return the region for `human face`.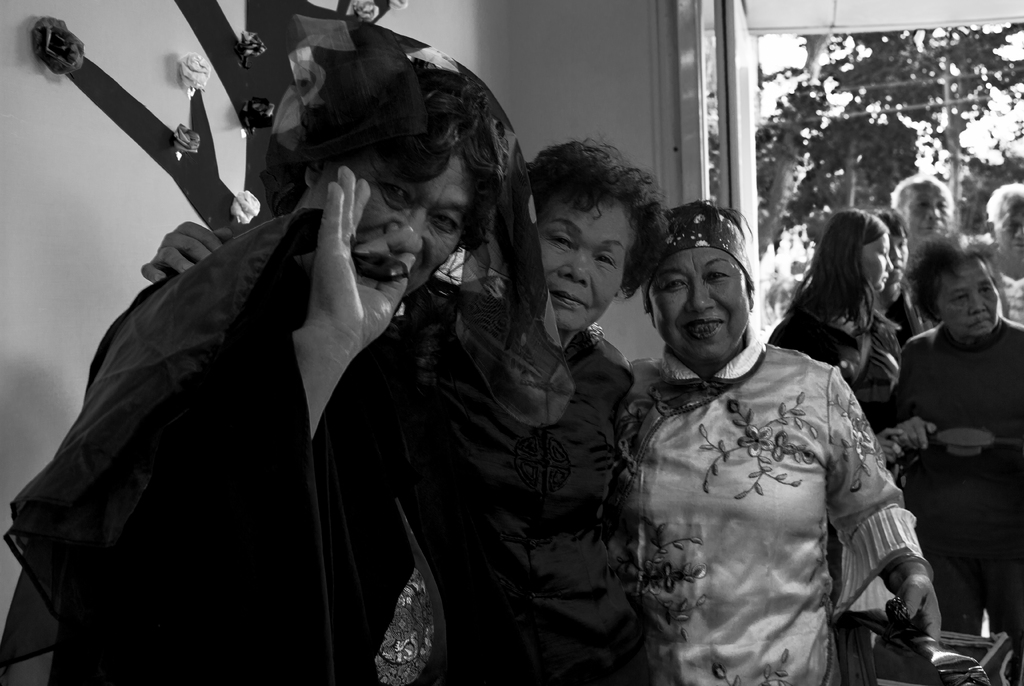
box=[905, 190, 952, 237].
